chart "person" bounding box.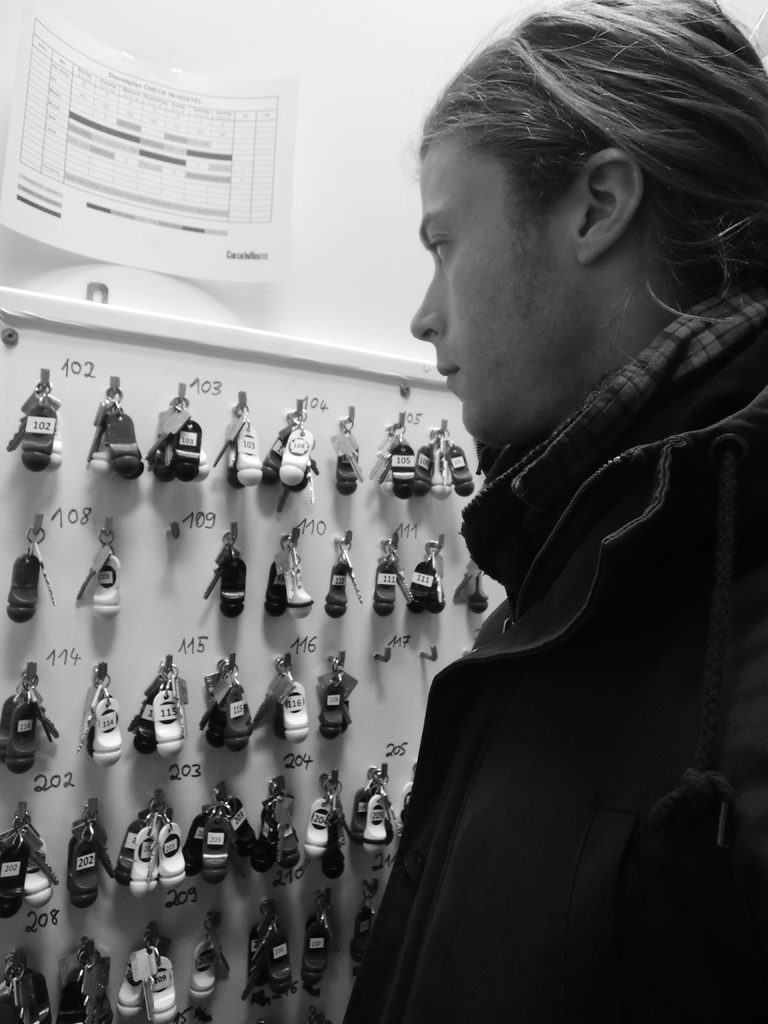
Charted: l=340, t=0, r=767, b=989.
